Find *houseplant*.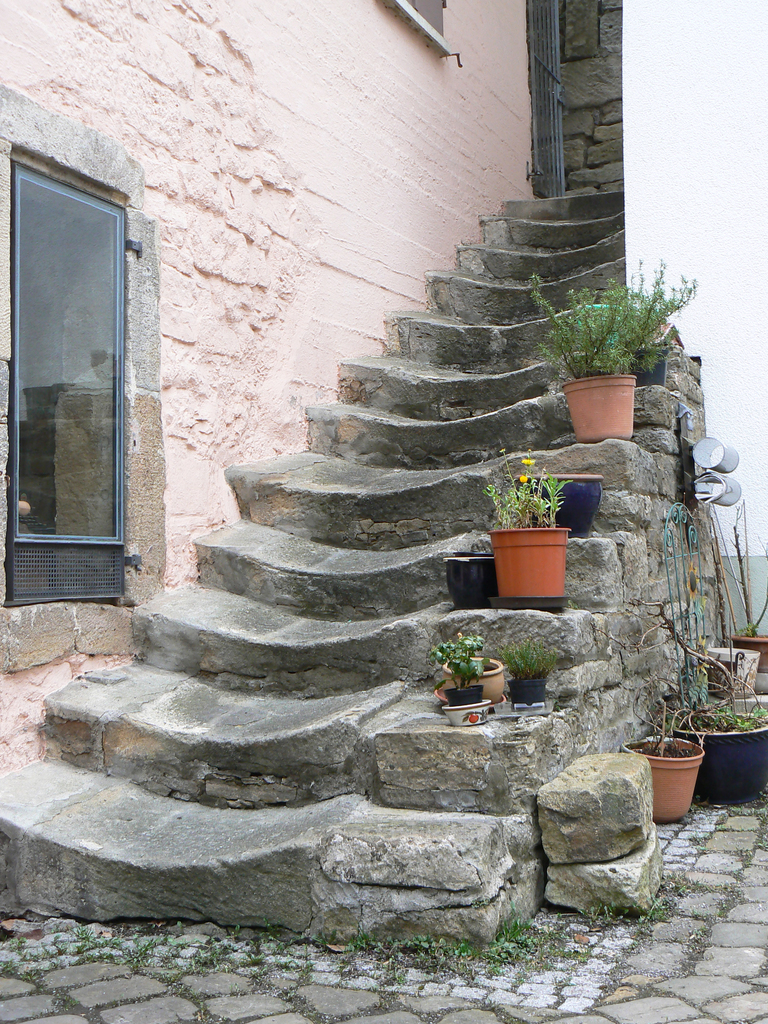
{"x1": 431, "y1": 641, "x2": 513, "y2": 703}.
